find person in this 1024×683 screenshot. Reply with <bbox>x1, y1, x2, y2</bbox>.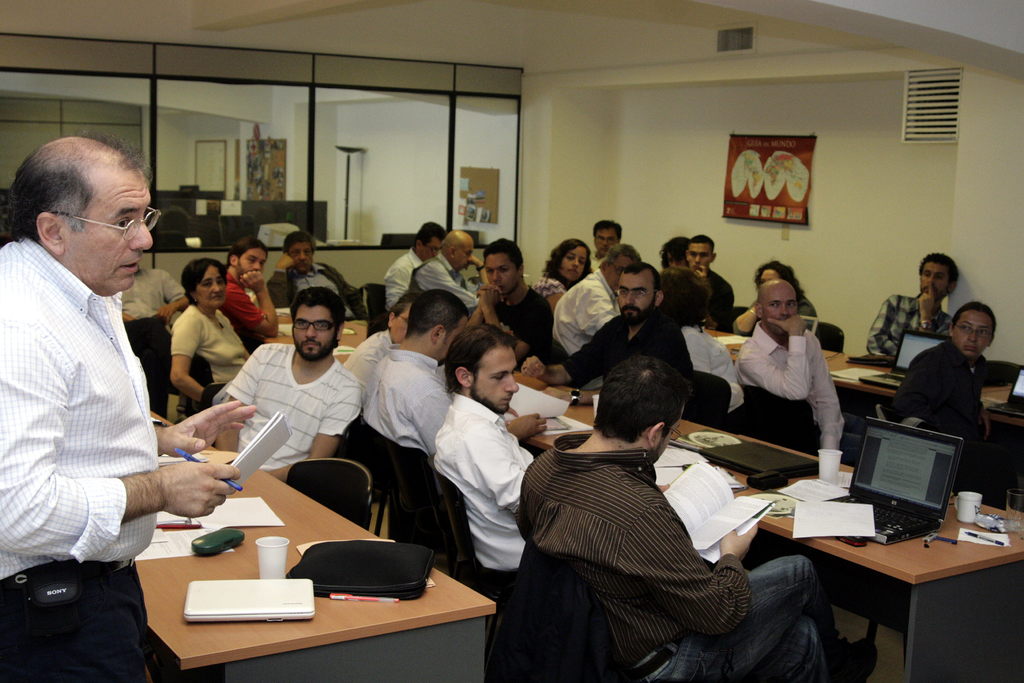
<bbox>109, 261, 198, 399</bbox>.
